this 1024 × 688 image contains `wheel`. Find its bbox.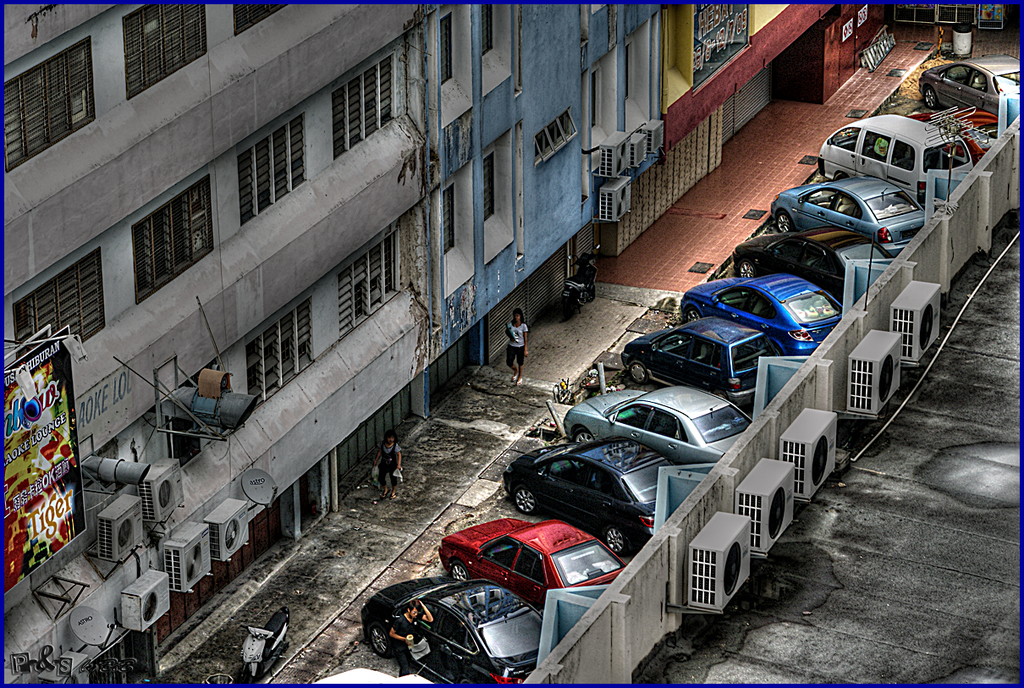
449, 560, 471, 581.
